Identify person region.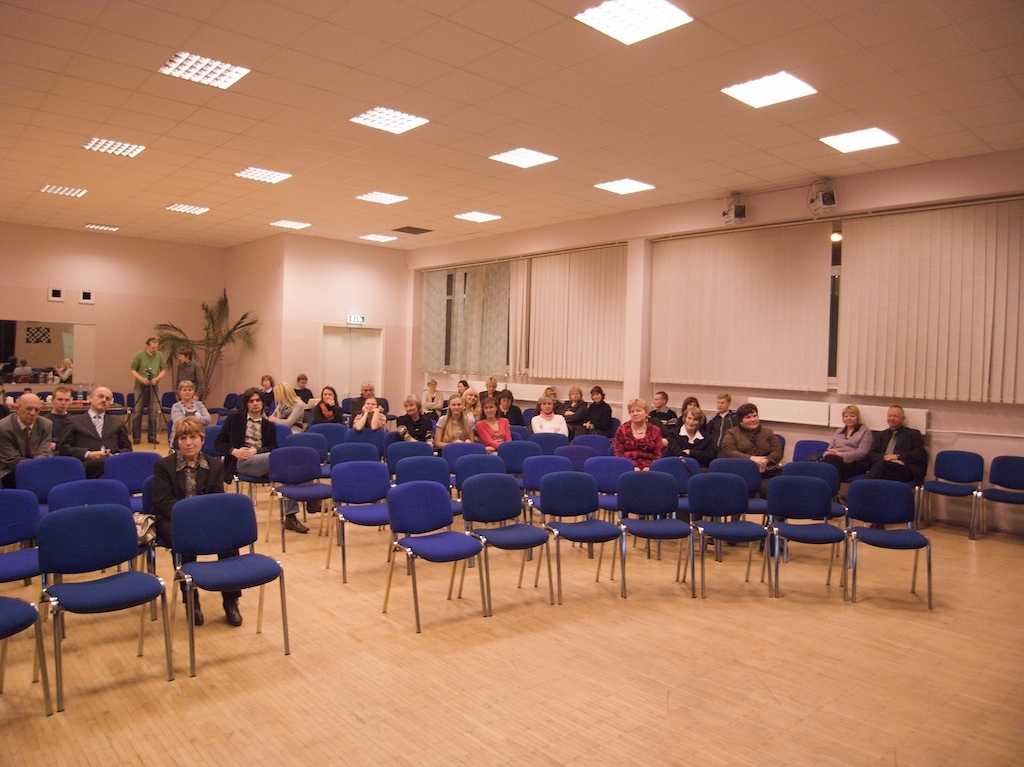
Region: [x1=430, y1=404, x2=481, y2=441].
